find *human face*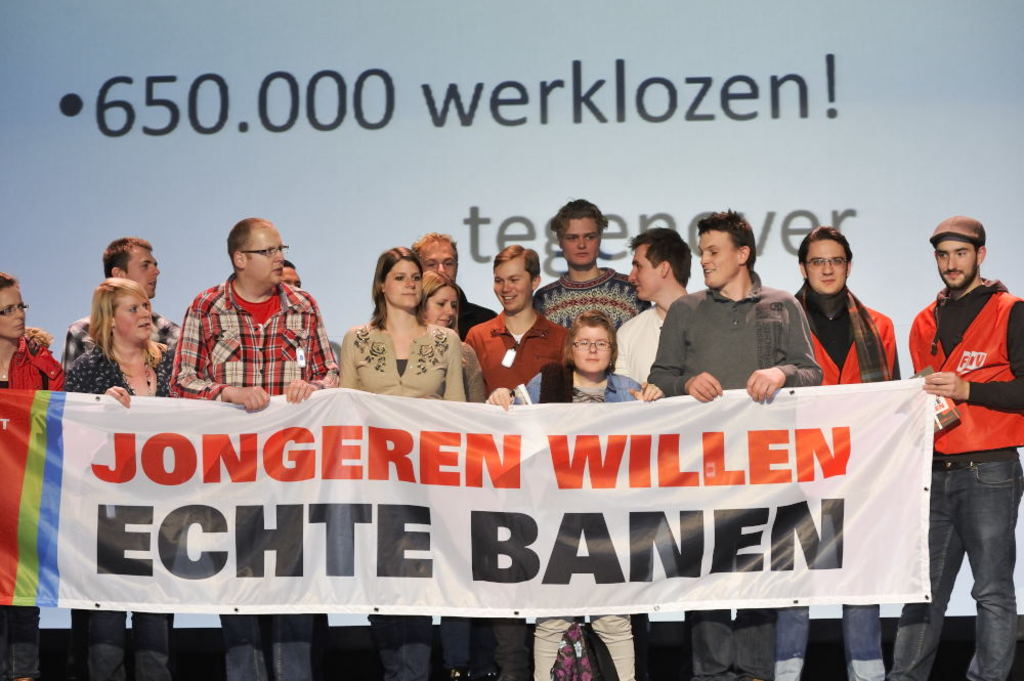
[424, 286, 458, 330]
